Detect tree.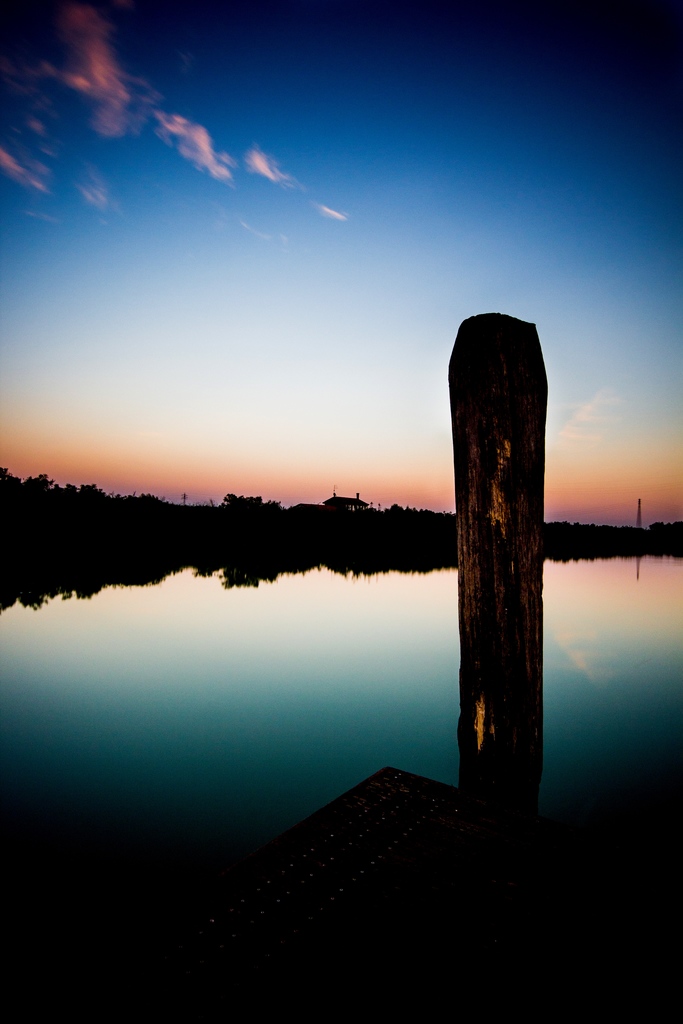
Detected at rect(63, 488, 68, 492).
